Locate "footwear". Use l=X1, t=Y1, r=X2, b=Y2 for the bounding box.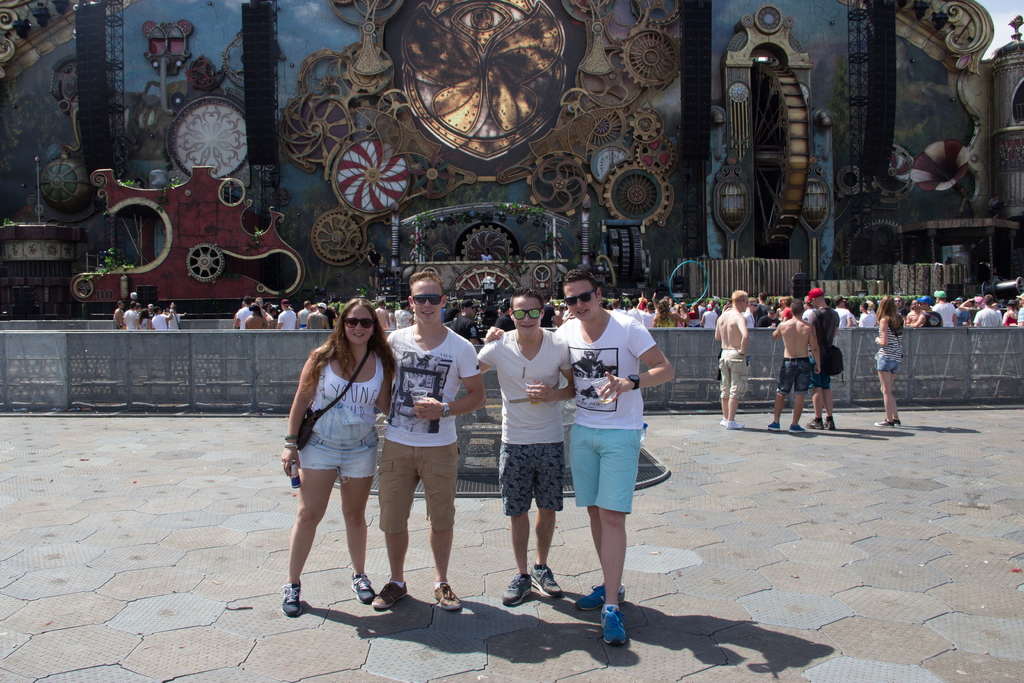
l=280, t=580, r=303, b=619.
